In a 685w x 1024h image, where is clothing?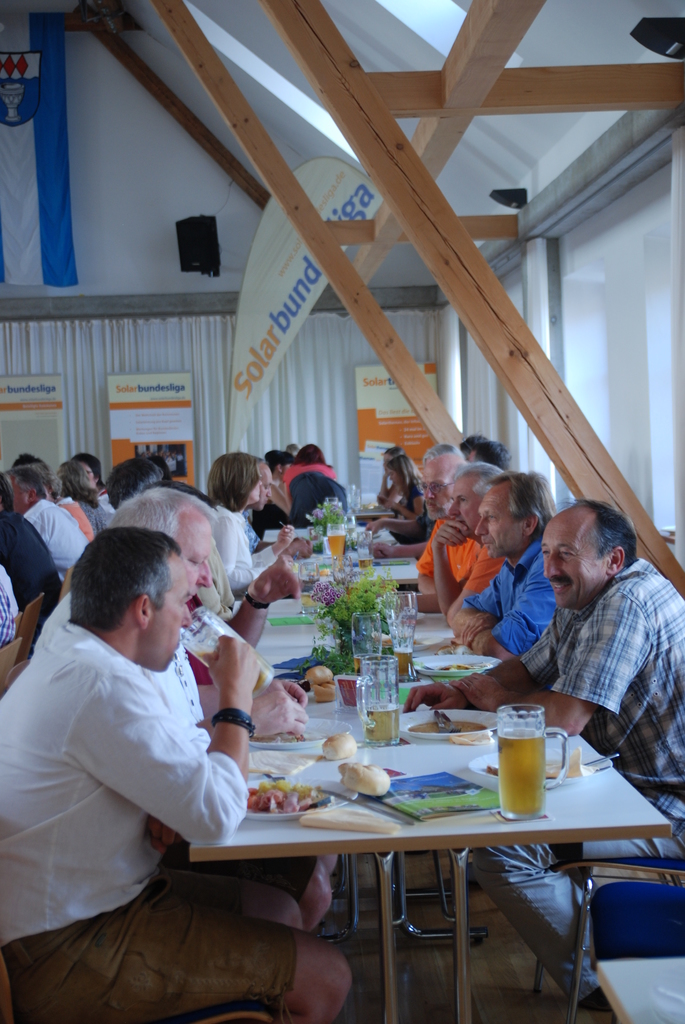
bbox(469, 545, 684, 1009).
